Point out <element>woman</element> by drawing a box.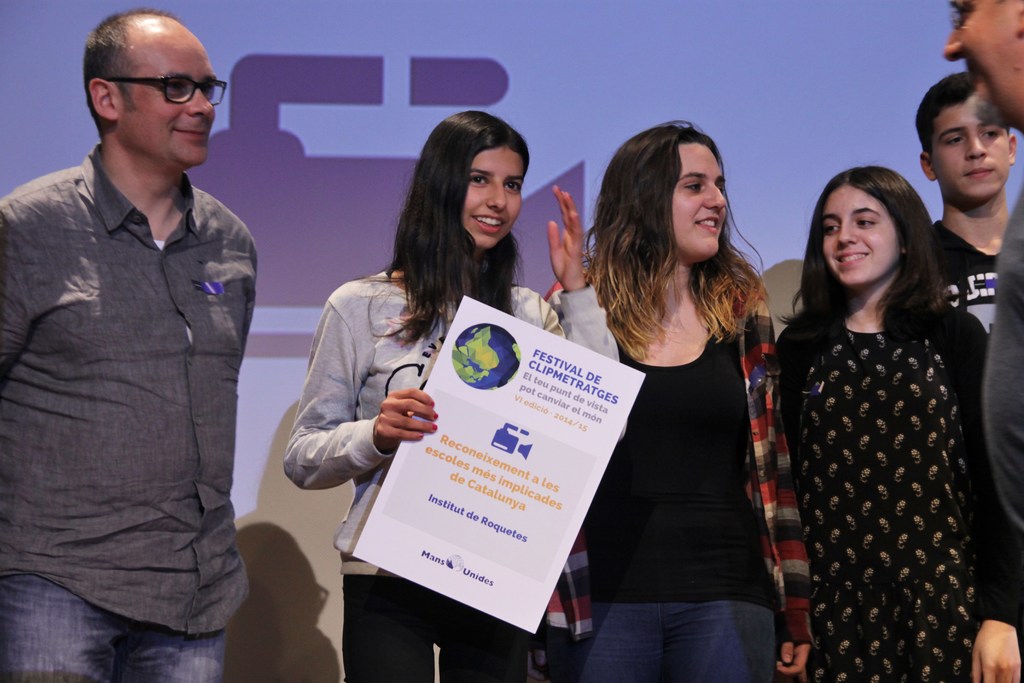
570/124/795/682.
